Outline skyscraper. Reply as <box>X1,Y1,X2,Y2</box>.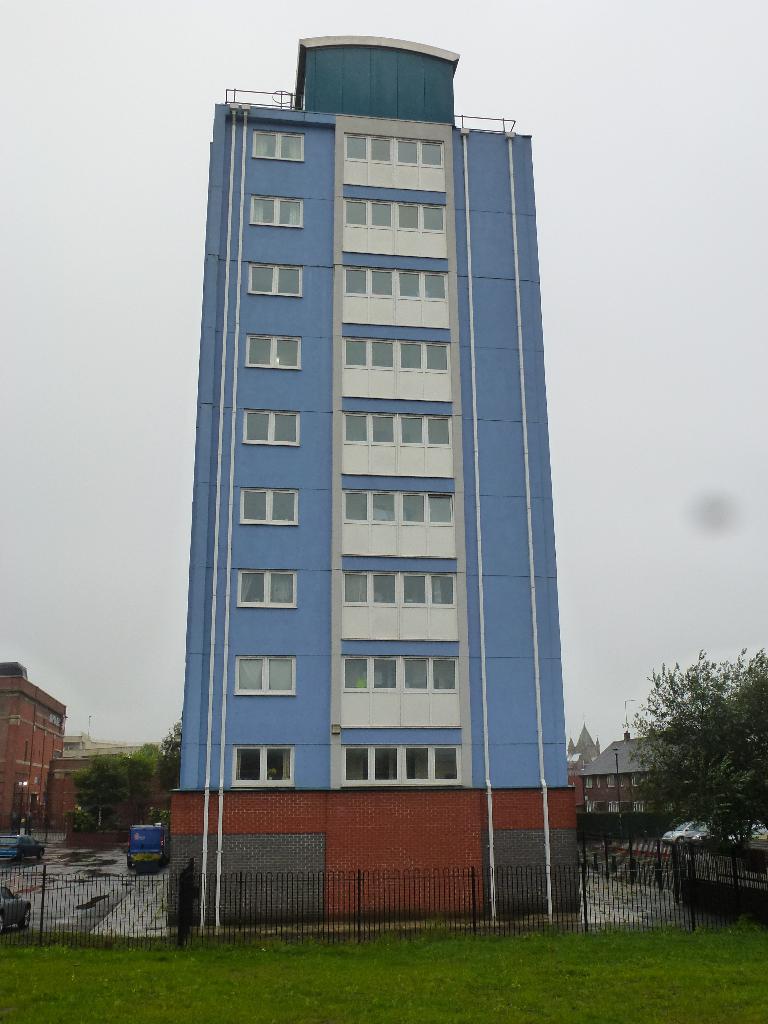
<box>170,62,596,877</box>.
